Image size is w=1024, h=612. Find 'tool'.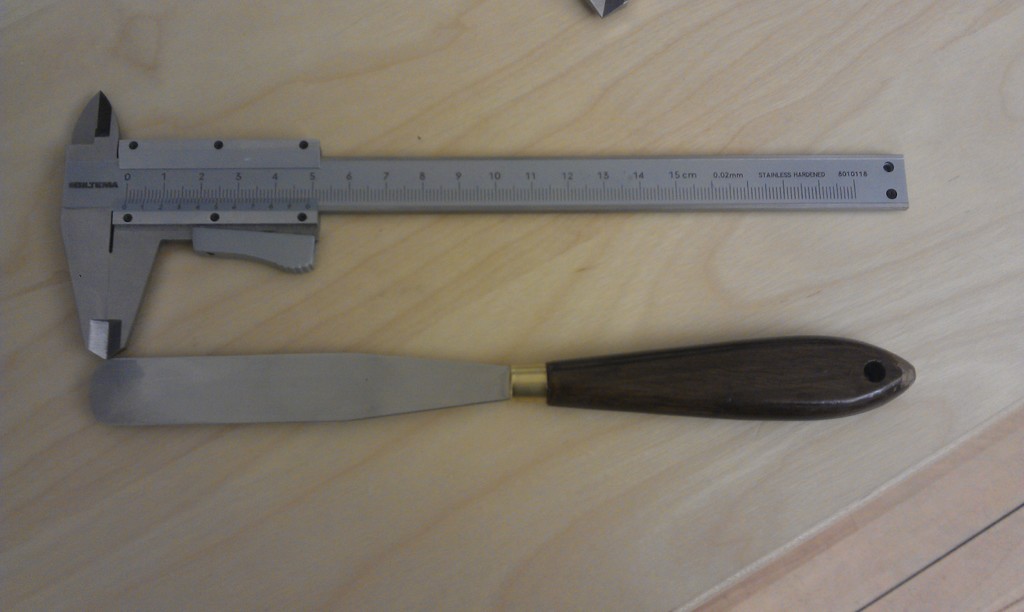
x1=89, y1=122, x2=951, y2=343.
